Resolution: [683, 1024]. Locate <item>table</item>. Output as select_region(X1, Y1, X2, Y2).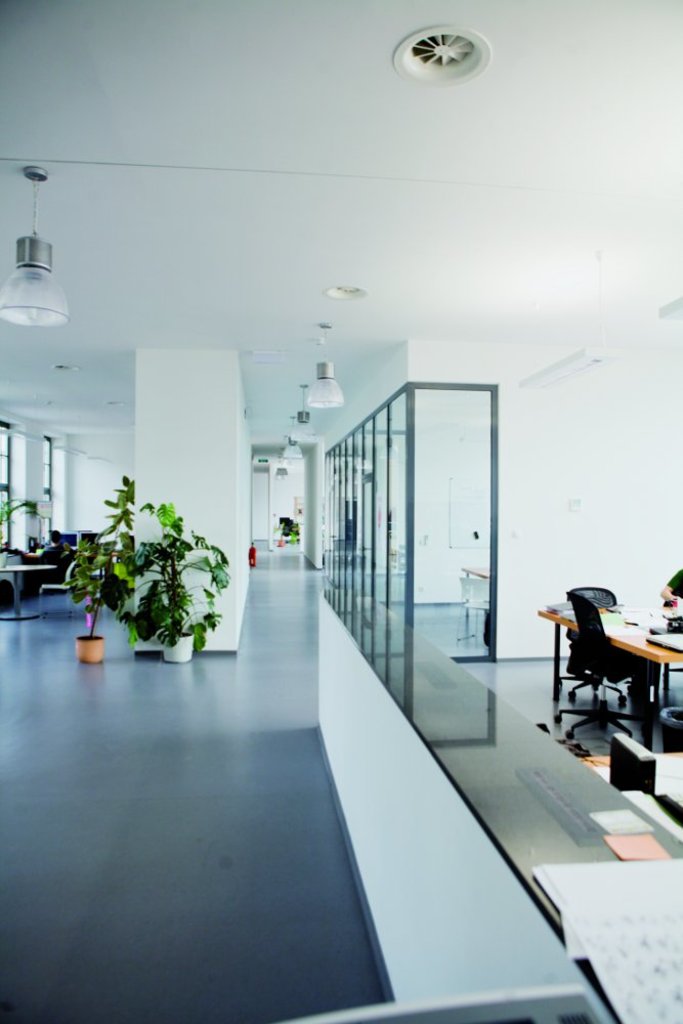
select_region(0, 564, 58, 621).
